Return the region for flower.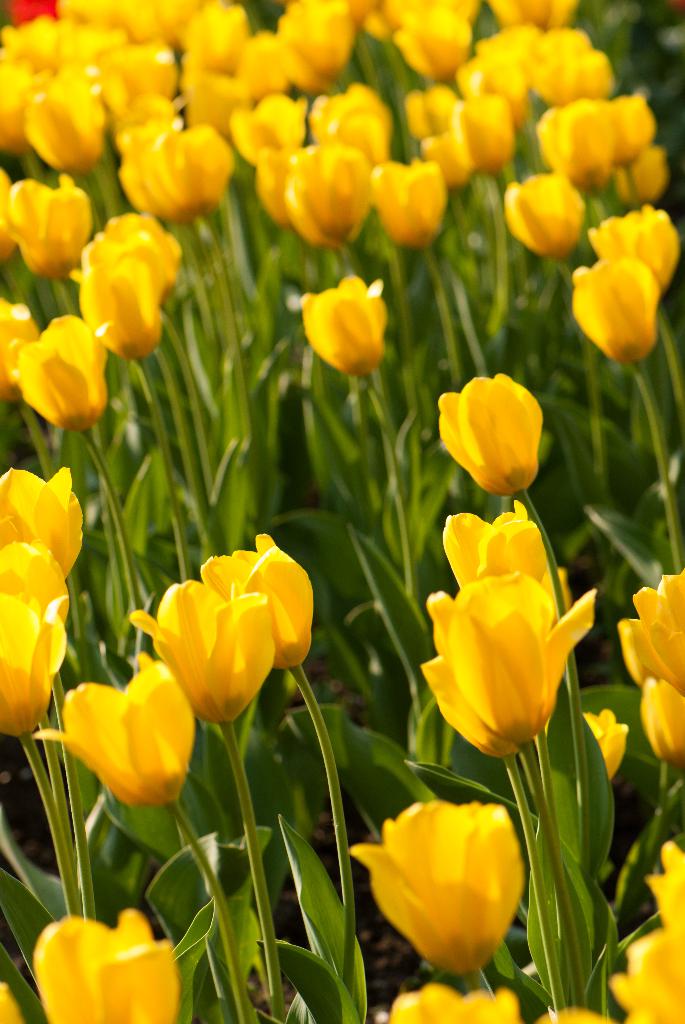
<box>33,674,197,819</box>.
